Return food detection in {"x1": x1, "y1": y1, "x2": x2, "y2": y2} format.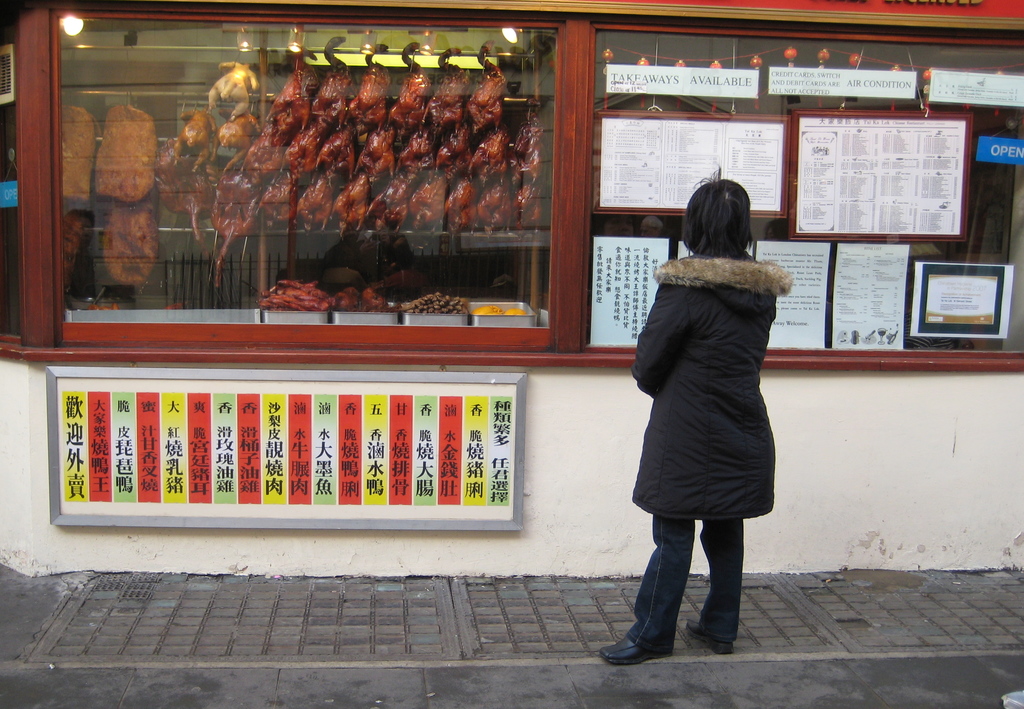
{"x1": 61, "y1": 209, "x2": 97, "y2": 283}.
